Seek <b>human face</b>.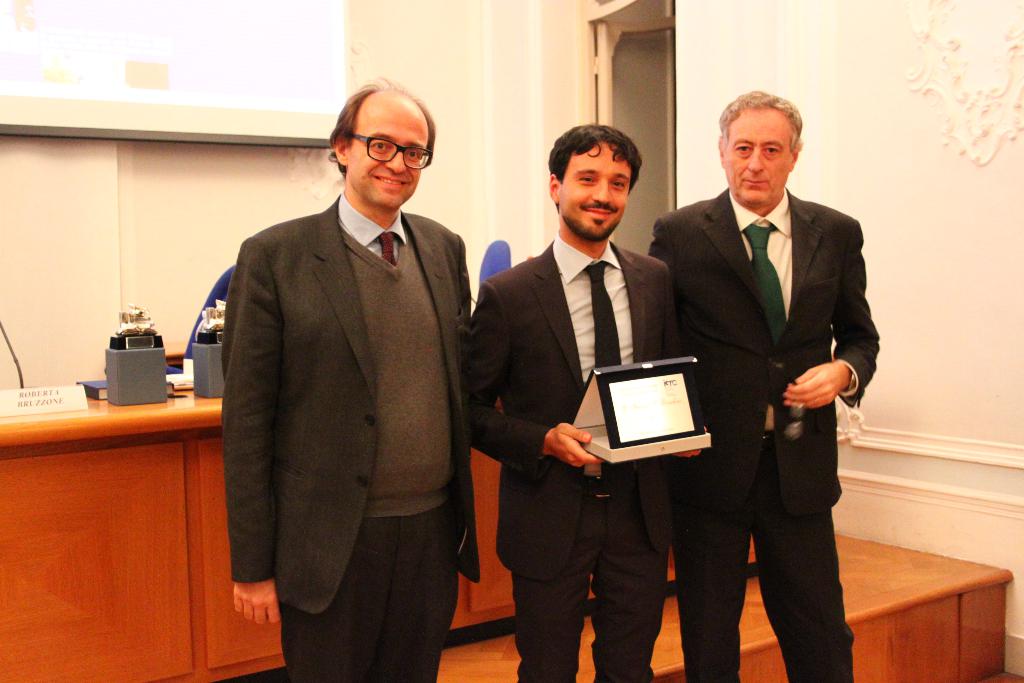
crop(728, 112, 796, 205).
